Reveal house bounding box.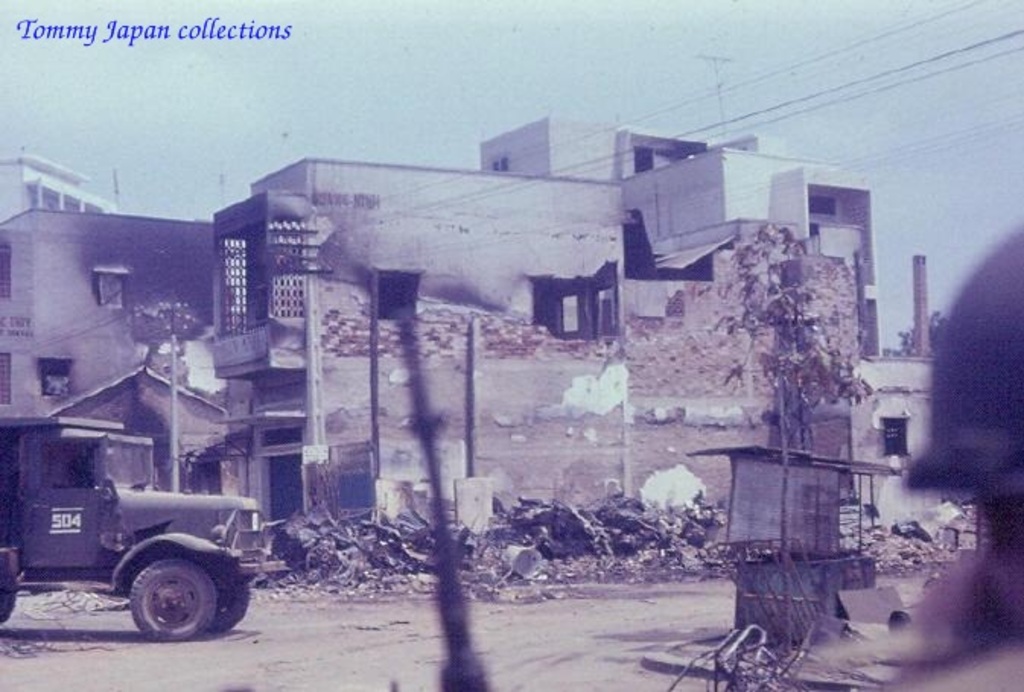
Revealed: crop(0, 158, 113, 234).
